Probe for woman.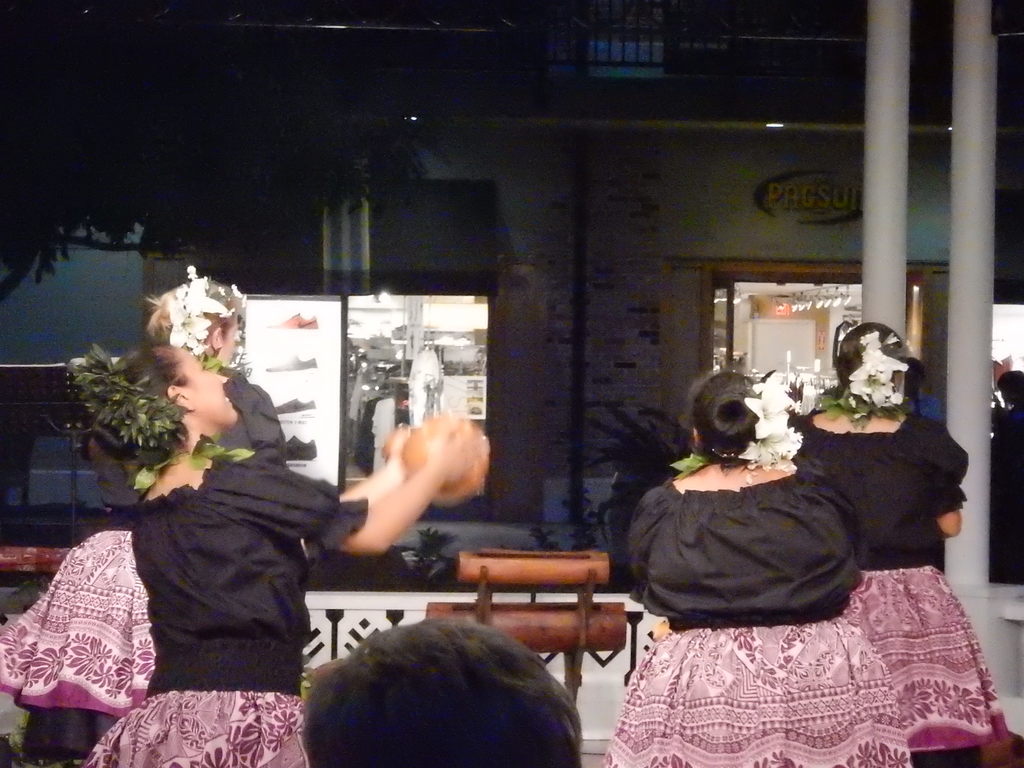
Probe result: region(0, 273, 289, 764).
